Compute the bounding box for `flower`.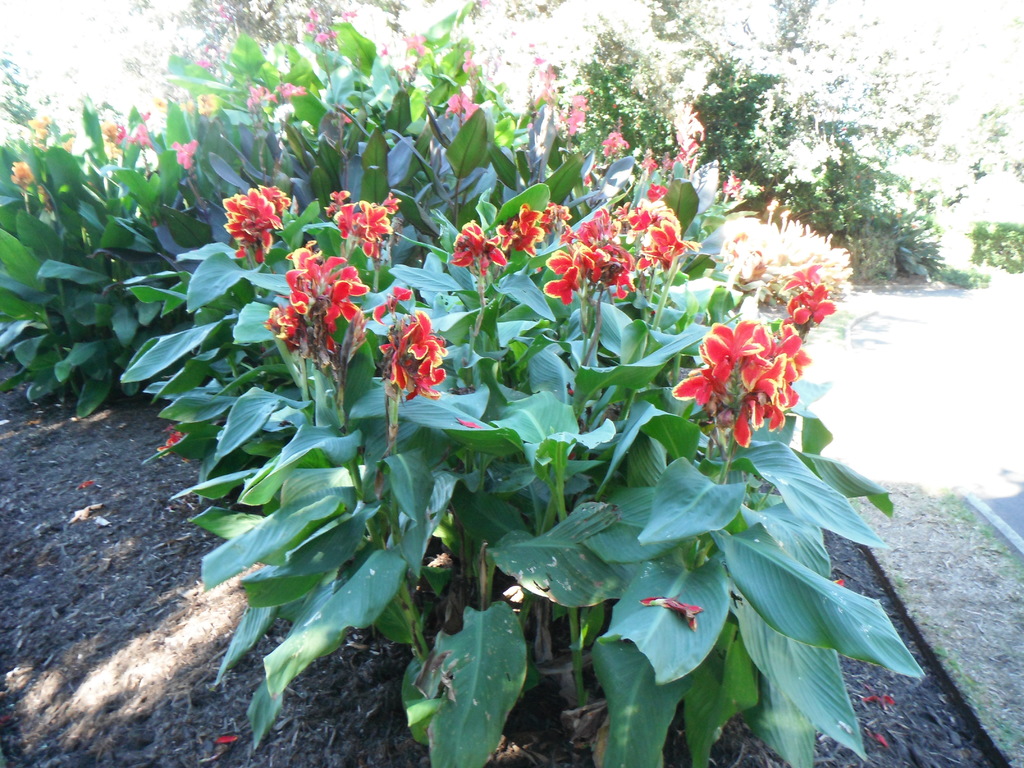
<box>170,140,198,172</box>.
